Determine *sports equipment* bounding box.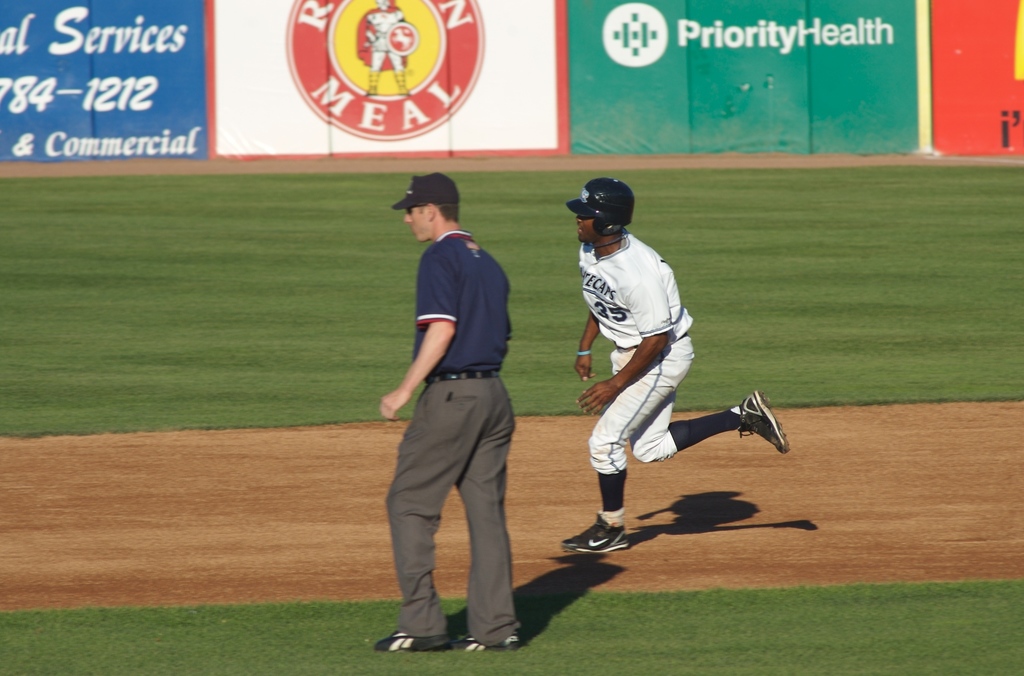
Determined: locate(567, 179, 633, 237).
